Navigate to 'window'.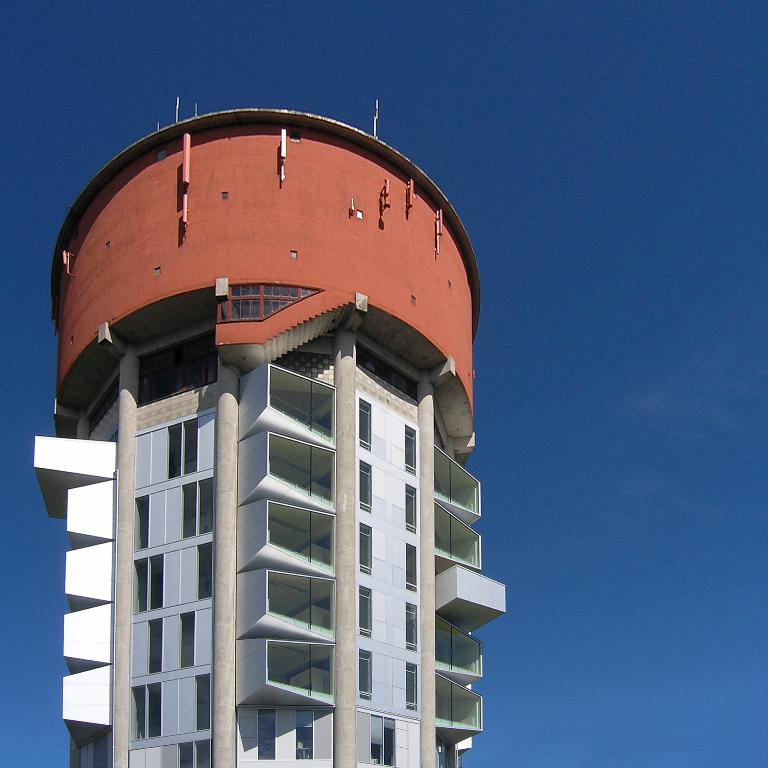
Navigation target: Rect(355, 708, 424, 767).
